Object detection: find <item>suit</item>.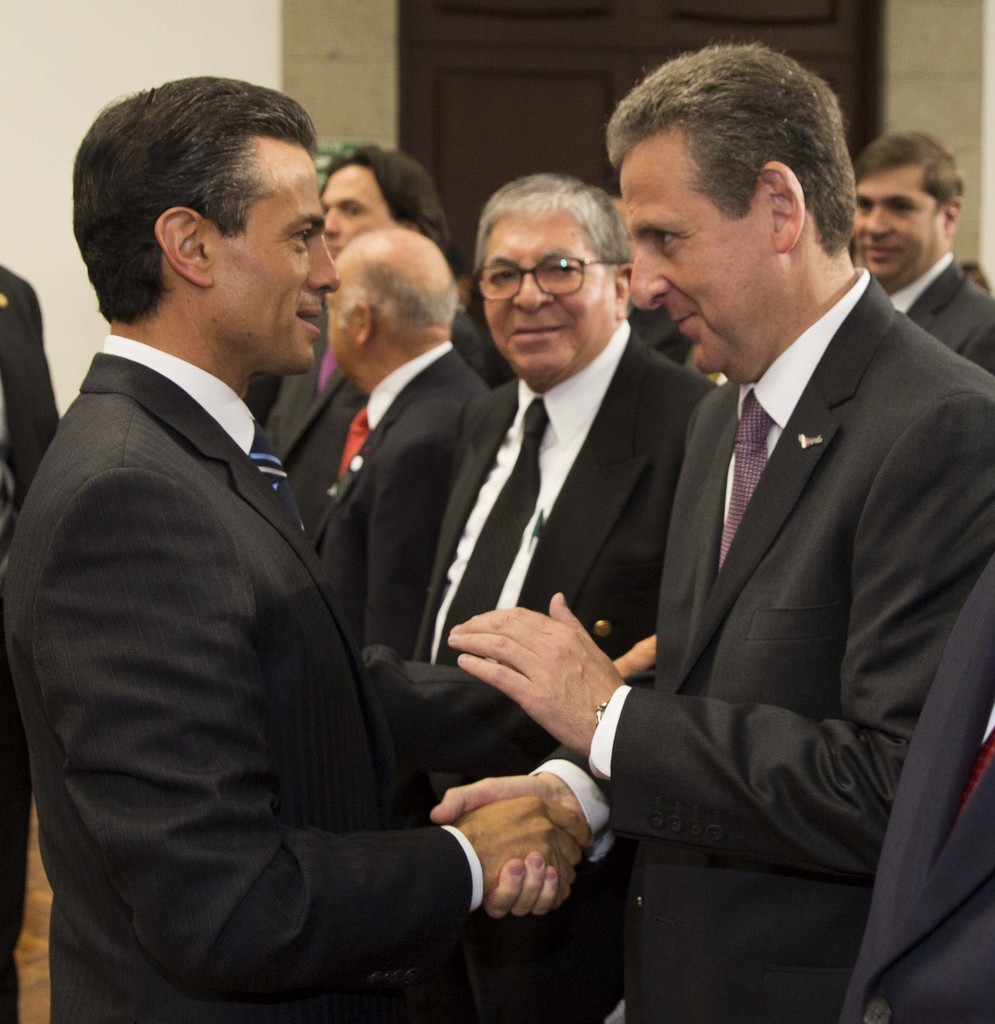
x1=263, y1=309, x2=369, y2=552.
